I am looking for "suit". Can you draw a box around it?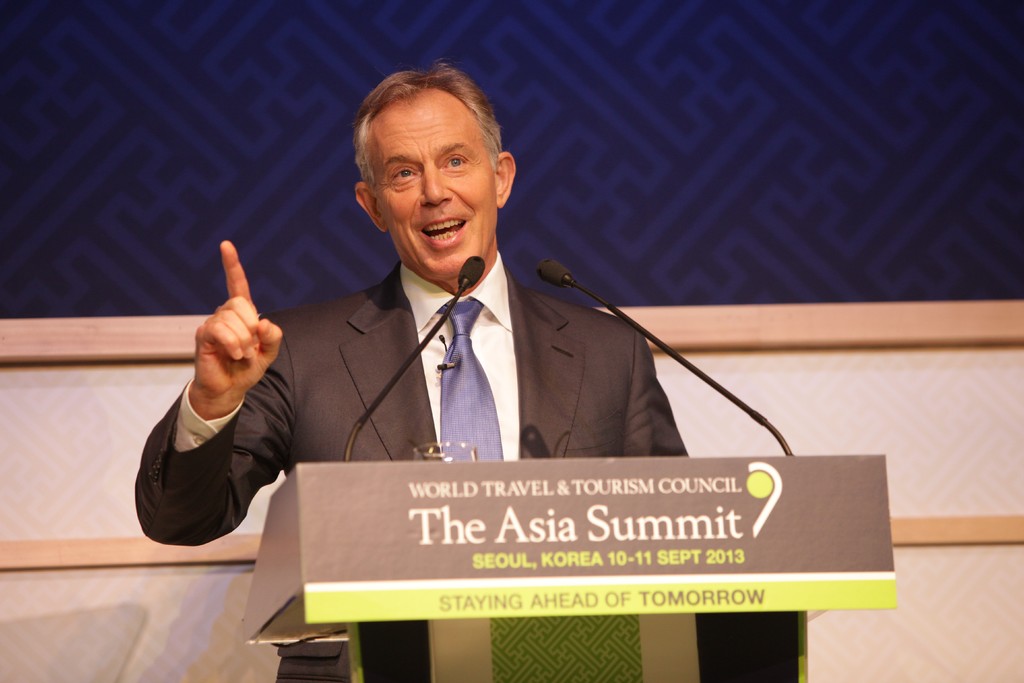
Sure, the bounding box is [x1=216, y1=174, x2=757, y2=578].
